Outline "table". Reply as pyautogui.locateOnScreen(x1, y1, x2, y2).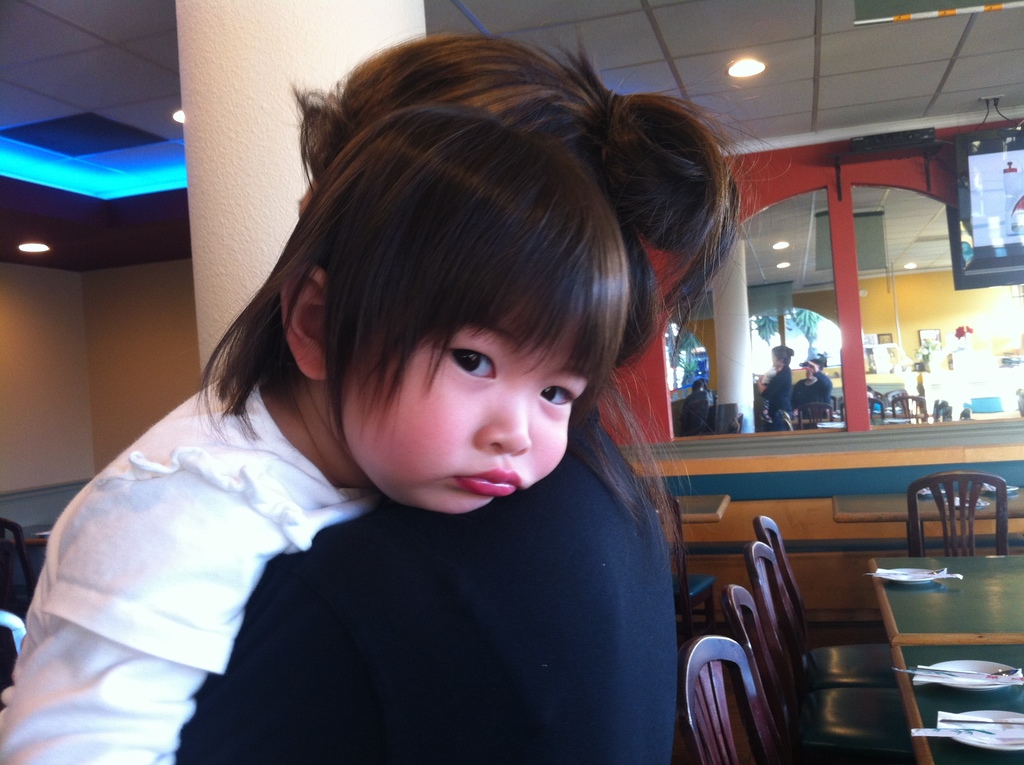
pyautogui.locateOnScreen(828, 485, 1023, 558).
